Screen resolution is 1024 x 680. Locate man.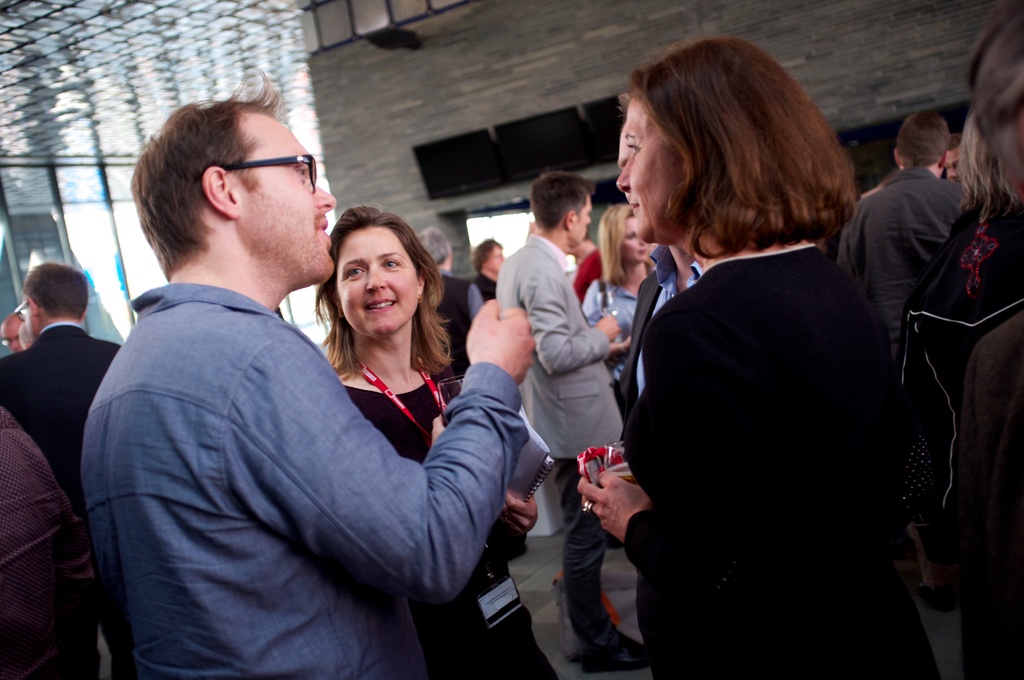
l=78, t=97, r=484, b=667.
